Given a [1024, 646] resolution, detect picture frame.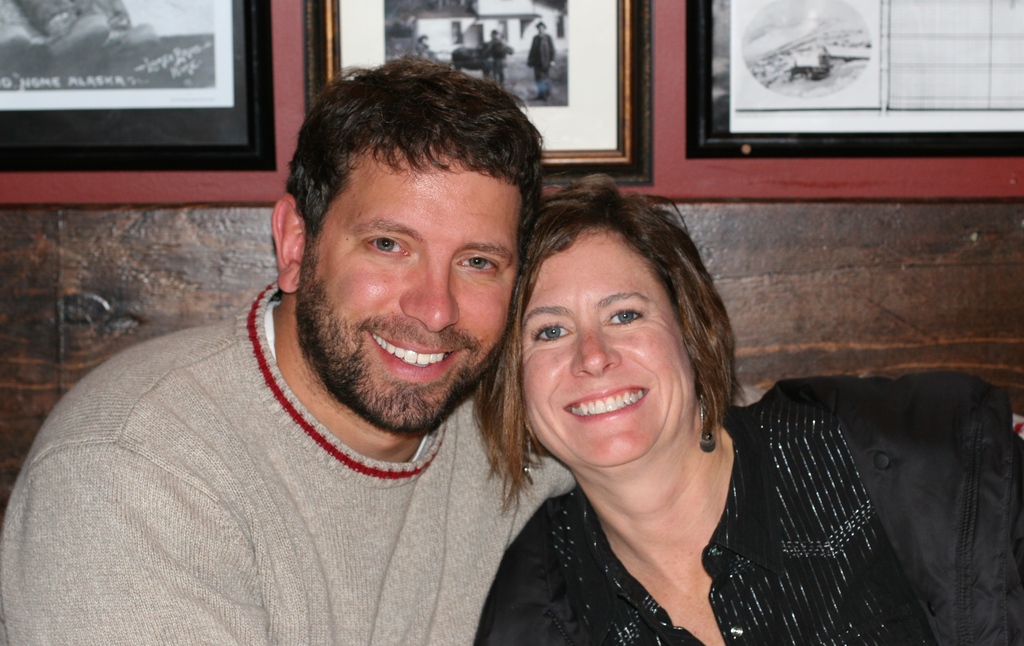
{"x1": 682, "y1": 0, "x2": 1023, "y2": 158}.
